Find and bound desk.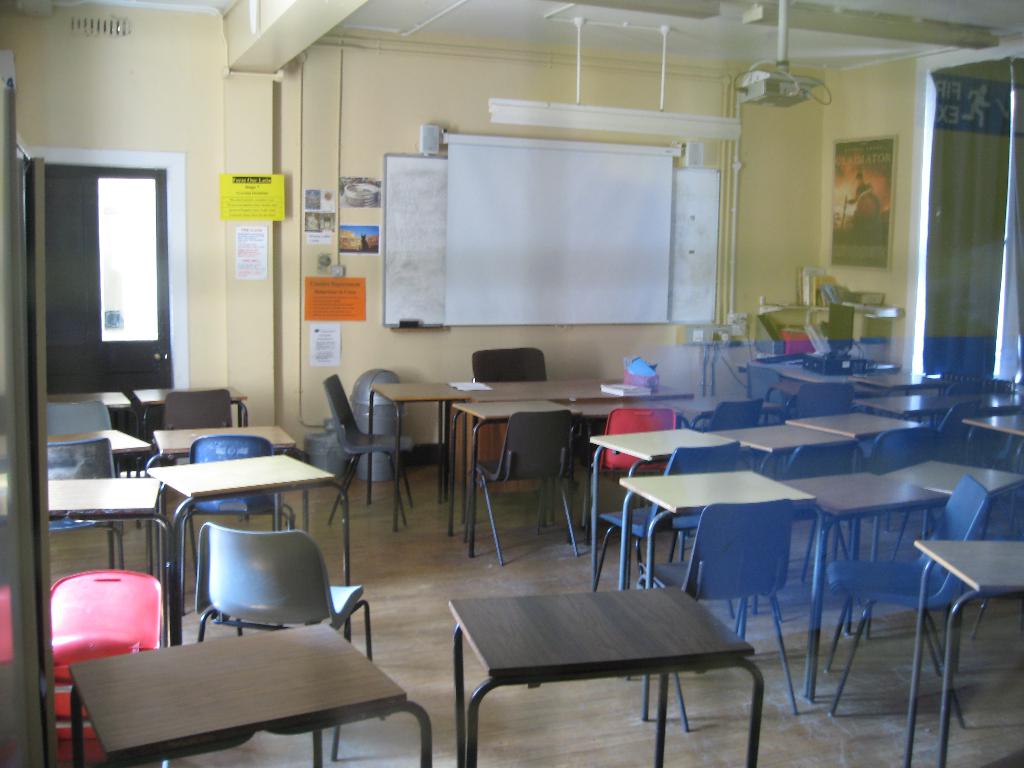
Bound: left=447, top=601, right=765, bottom=767.
